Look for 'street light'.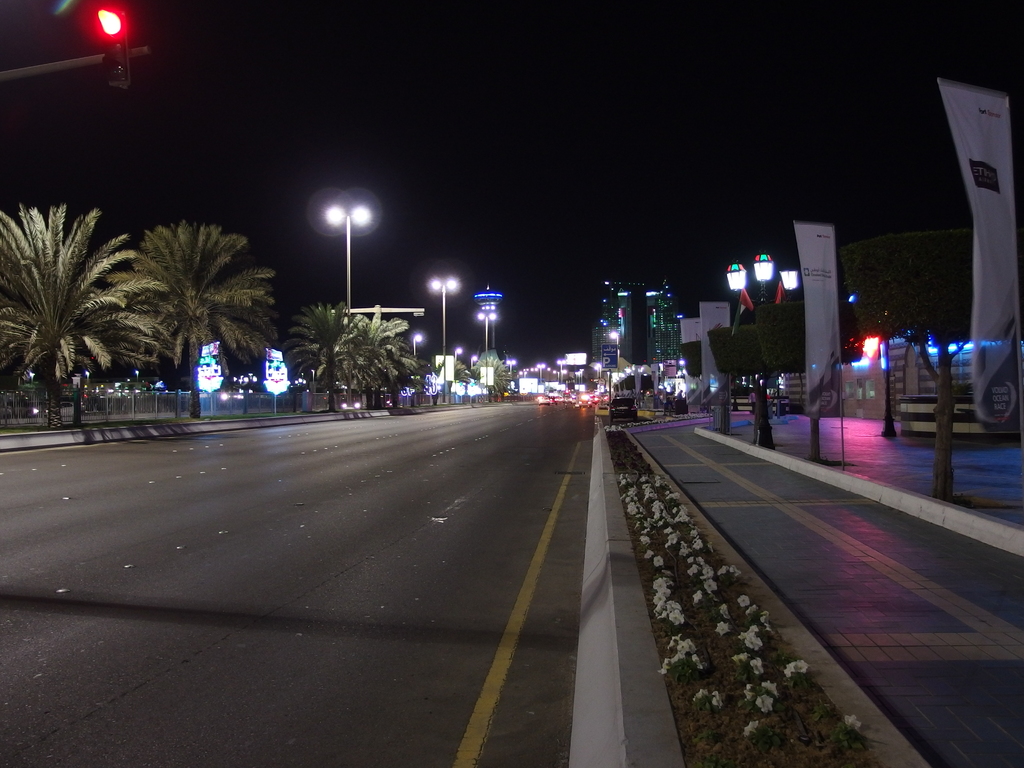
Found: bbox=[719, 244, 801, 452].
